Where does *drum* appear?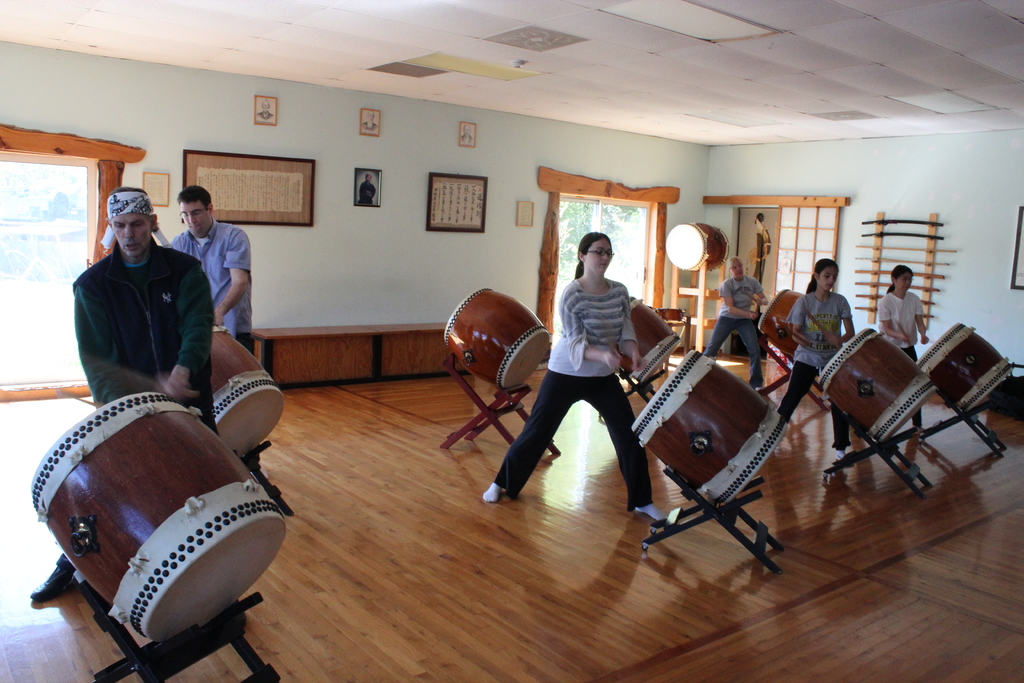
Appears at Rect(211, 323, 281, 463).
